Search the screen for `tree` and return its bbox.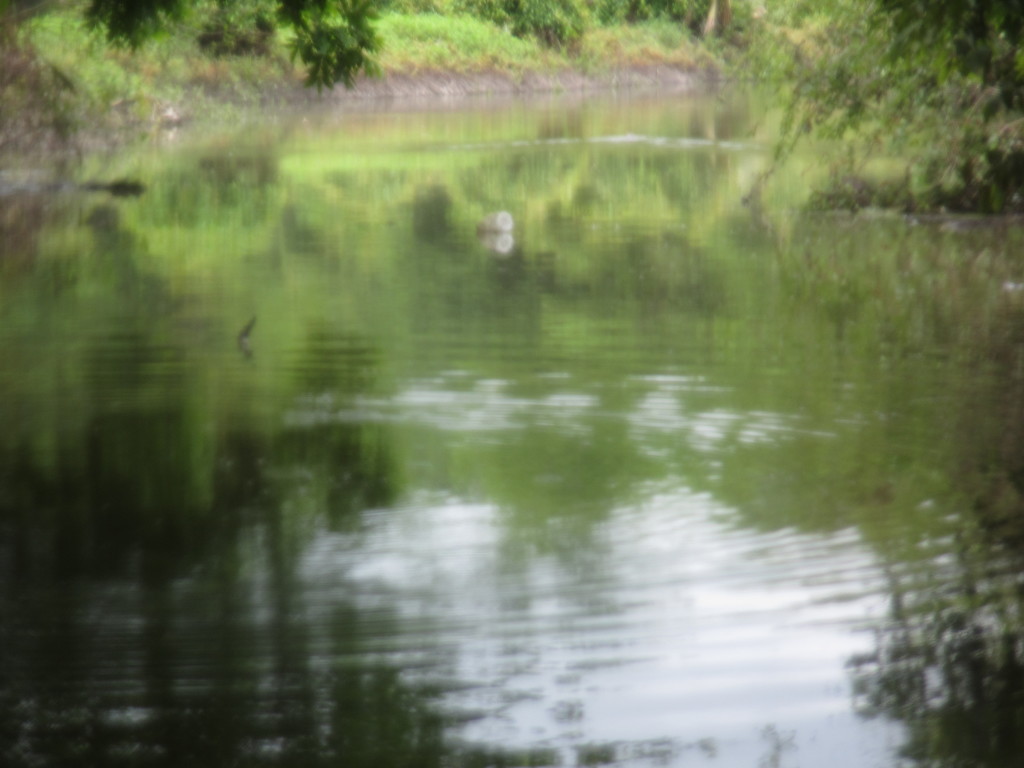
Found: (715,0,1023,212).
